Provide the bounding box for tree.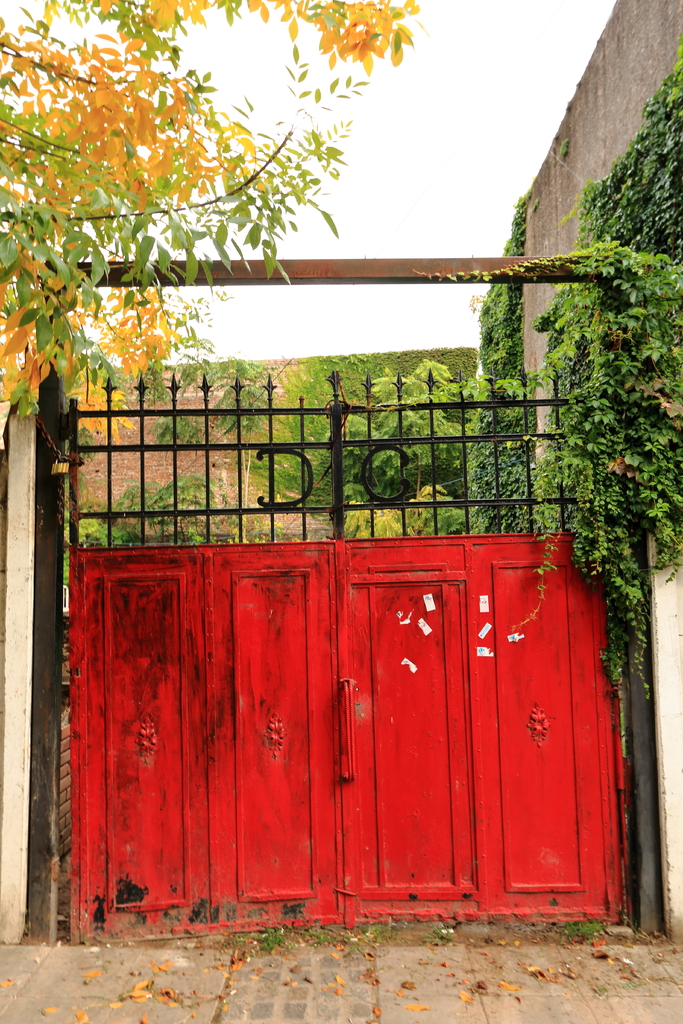
bbox=[193, 357, 276, 549].
